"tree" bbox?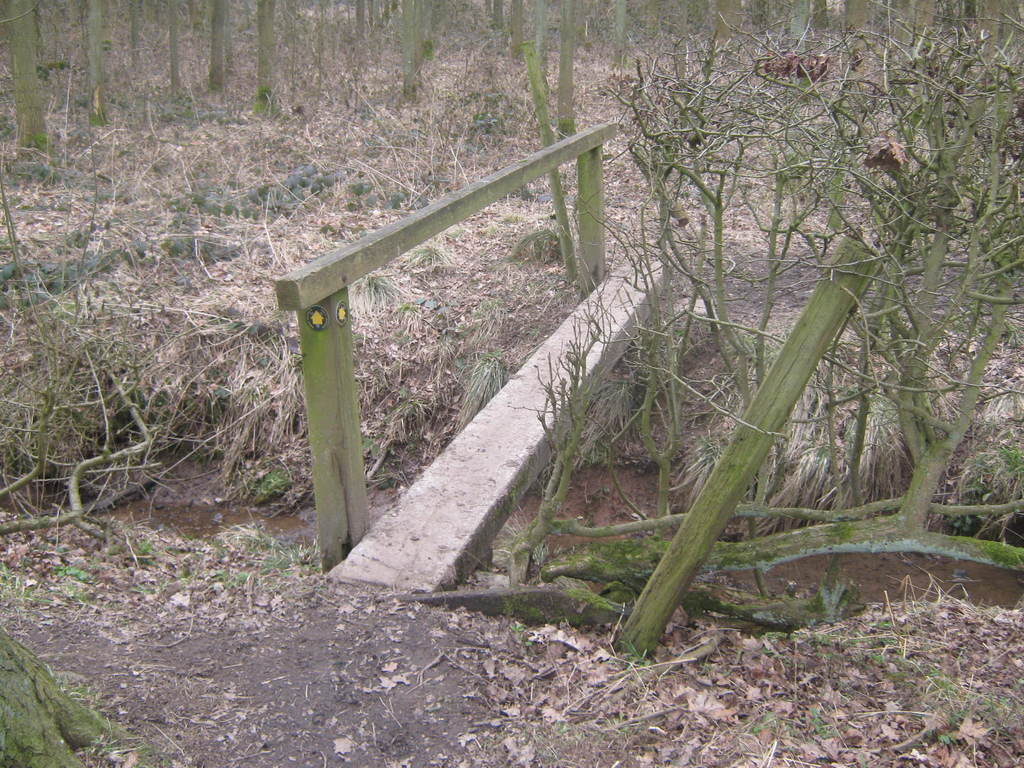
bbox(122, 10, 150, 76)
